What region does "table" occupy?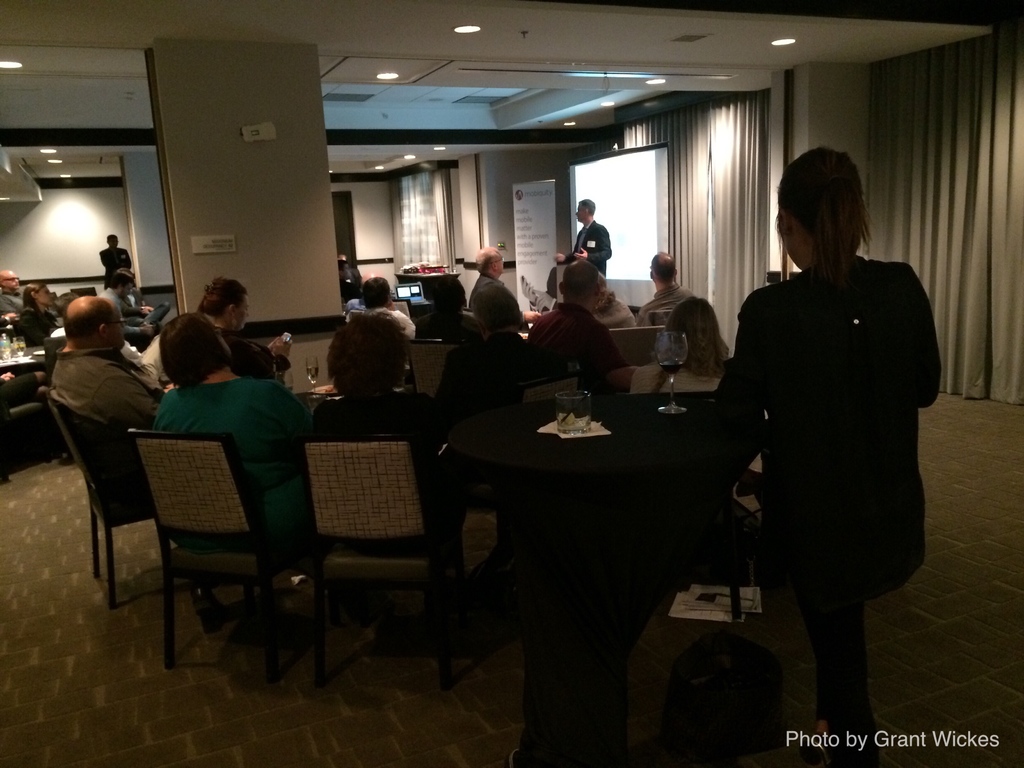
rect(0, 343, 48, 369).
